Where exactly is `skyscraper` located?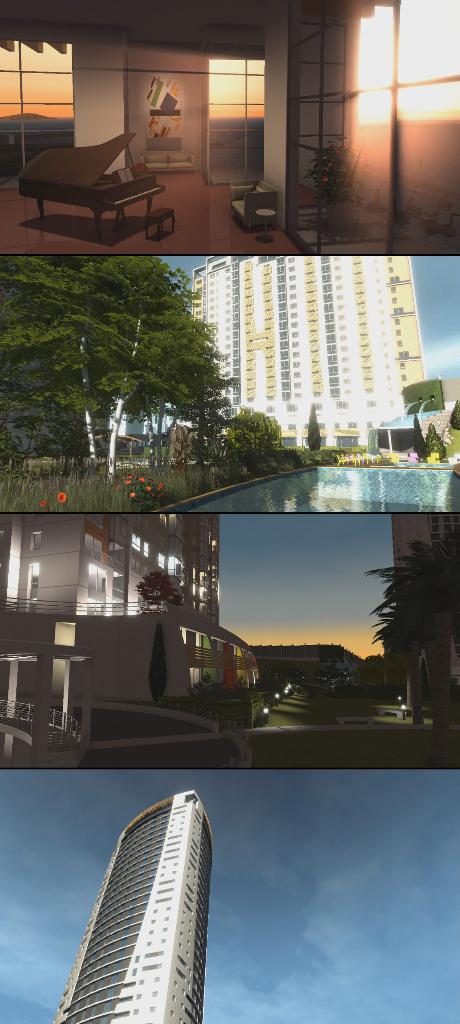
Its bounding box is select_region(58, 788, 213, 1023).
